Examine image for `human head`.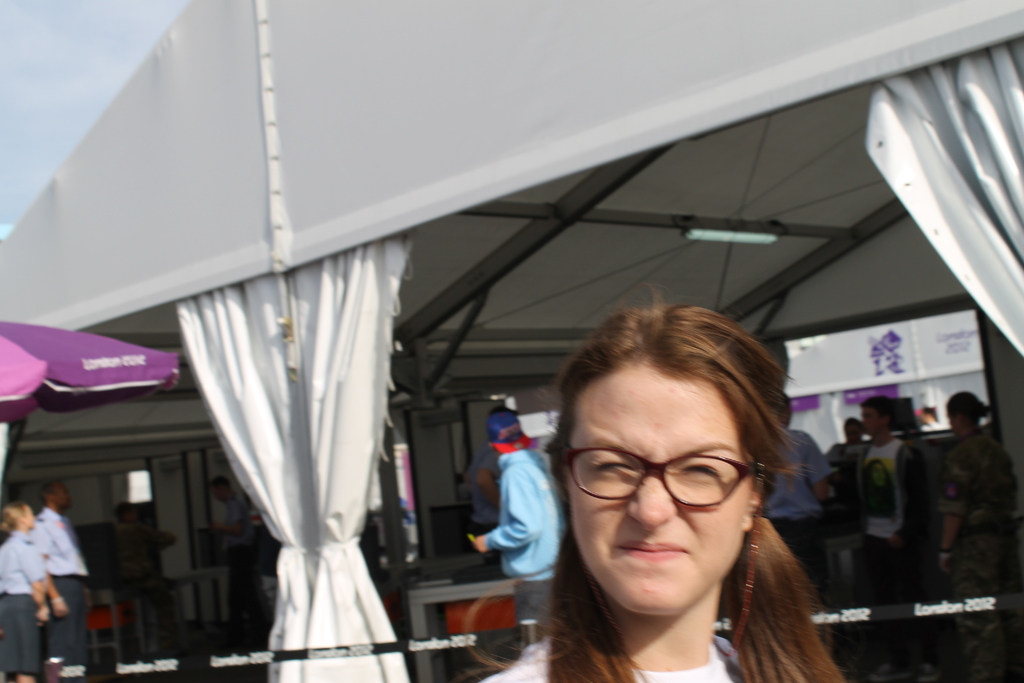
Examination result: <bbox>211, 475, 236, 504</bbox>.
